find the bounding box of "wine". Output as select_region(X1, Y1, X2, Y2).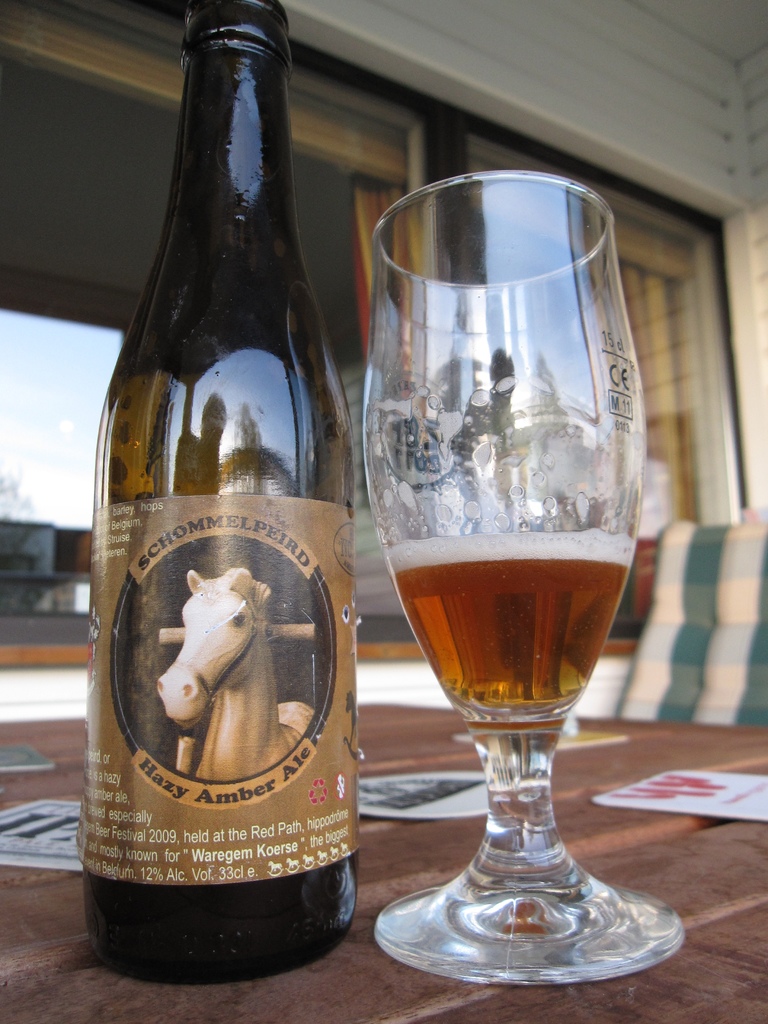
select_region(91, 0, 344, 968).
